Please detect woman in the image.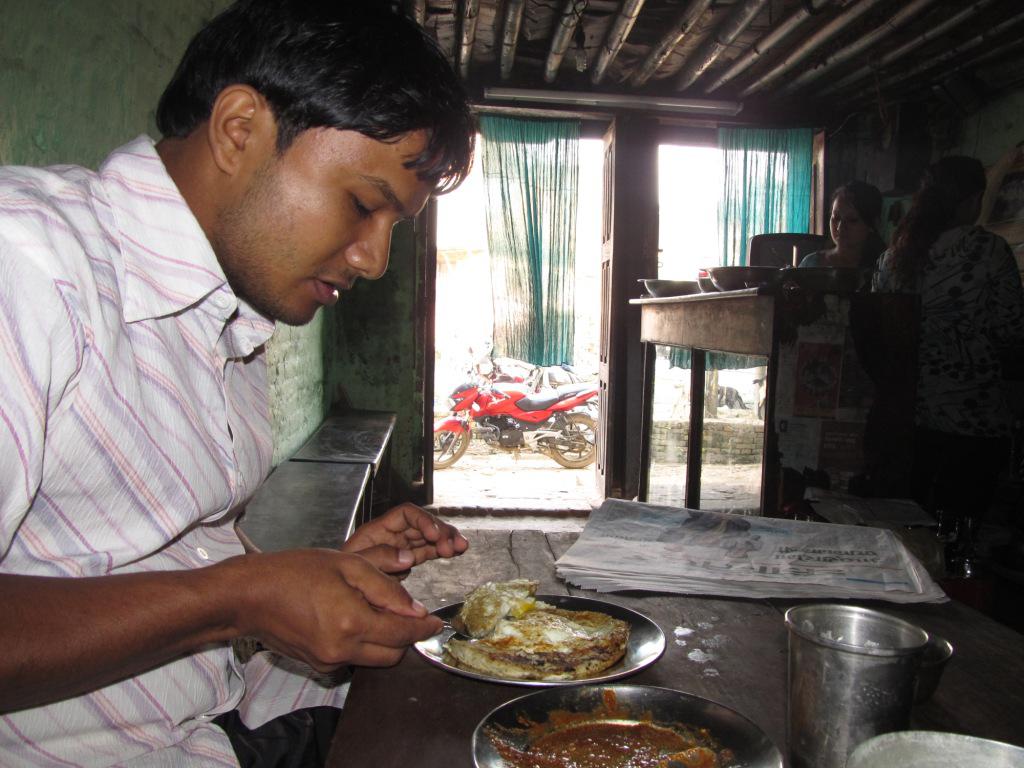
{"x1": 842, "y1": 154, "x2": 1010, "y2": 564}.
